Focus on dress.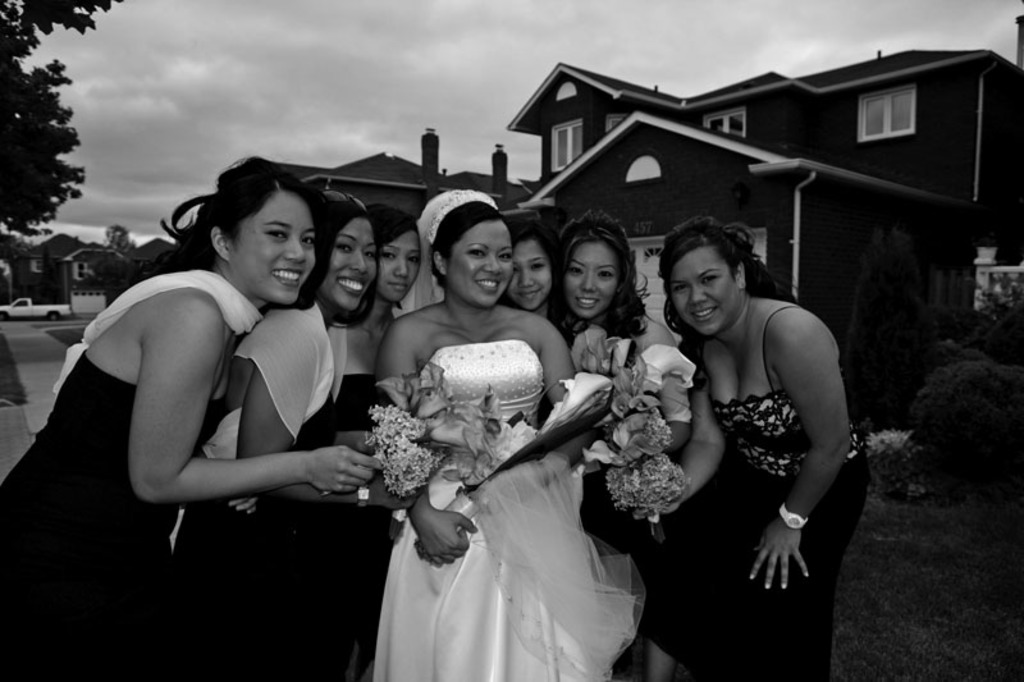
Focused at bbox=(369, 214, 645, 681).
